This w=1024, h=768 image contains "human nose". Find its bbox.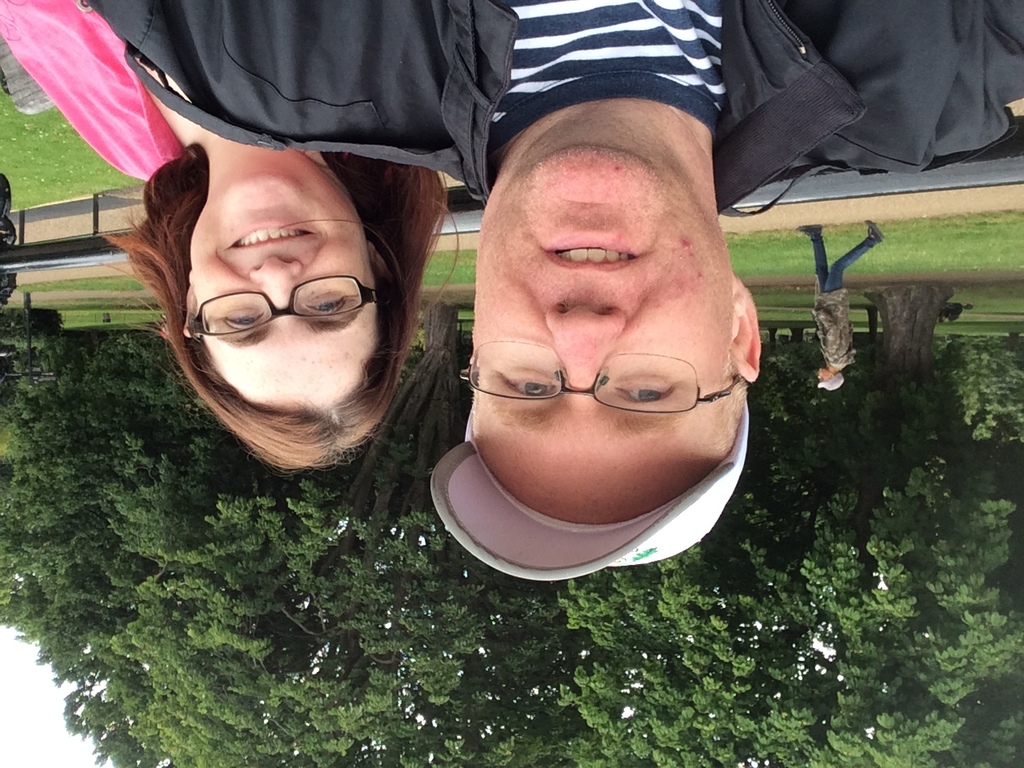
<box>246,255,305,315</box>.
